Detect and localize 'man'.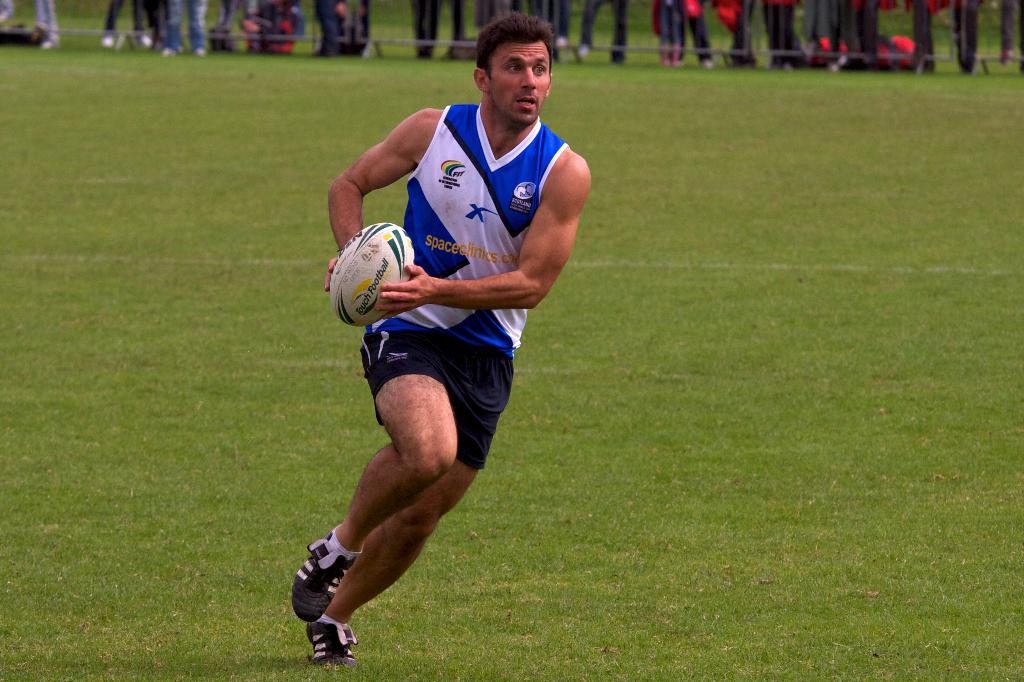
Localized at left=292, top=37, right=612, bottom=656.
